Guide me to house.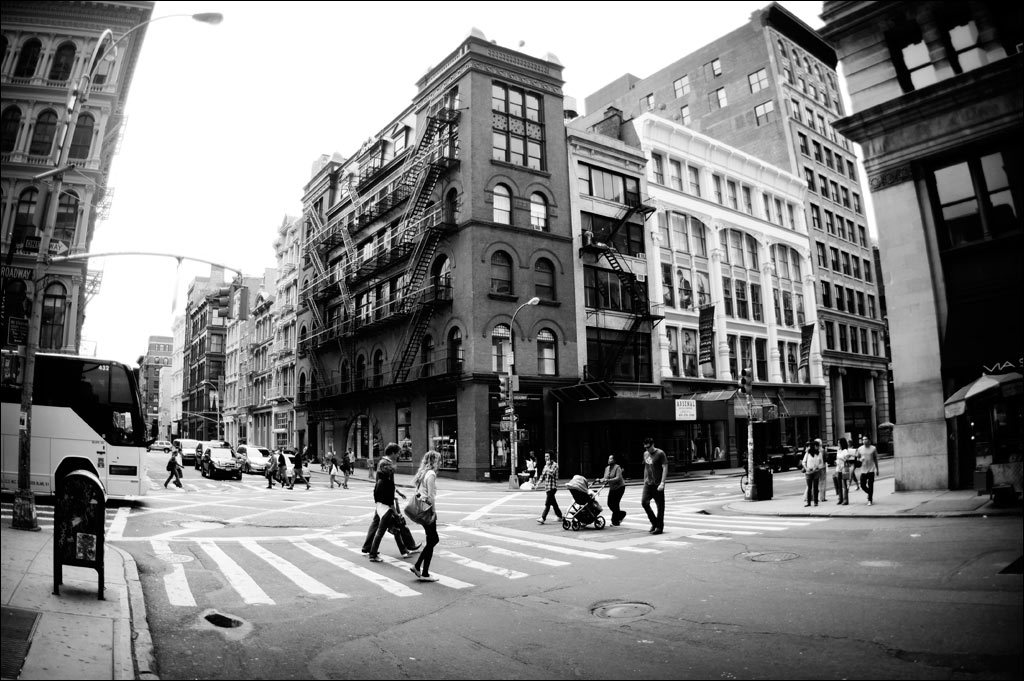
Guidance: (x1=290, y1=32, x2=594, y2=474).
